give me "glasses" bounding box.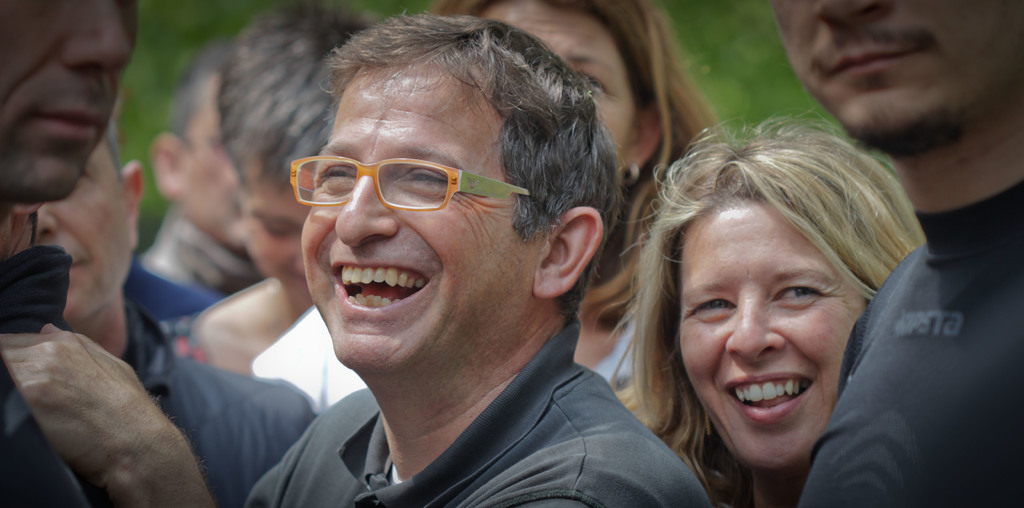
BBox(273, 160, 540, 227).
